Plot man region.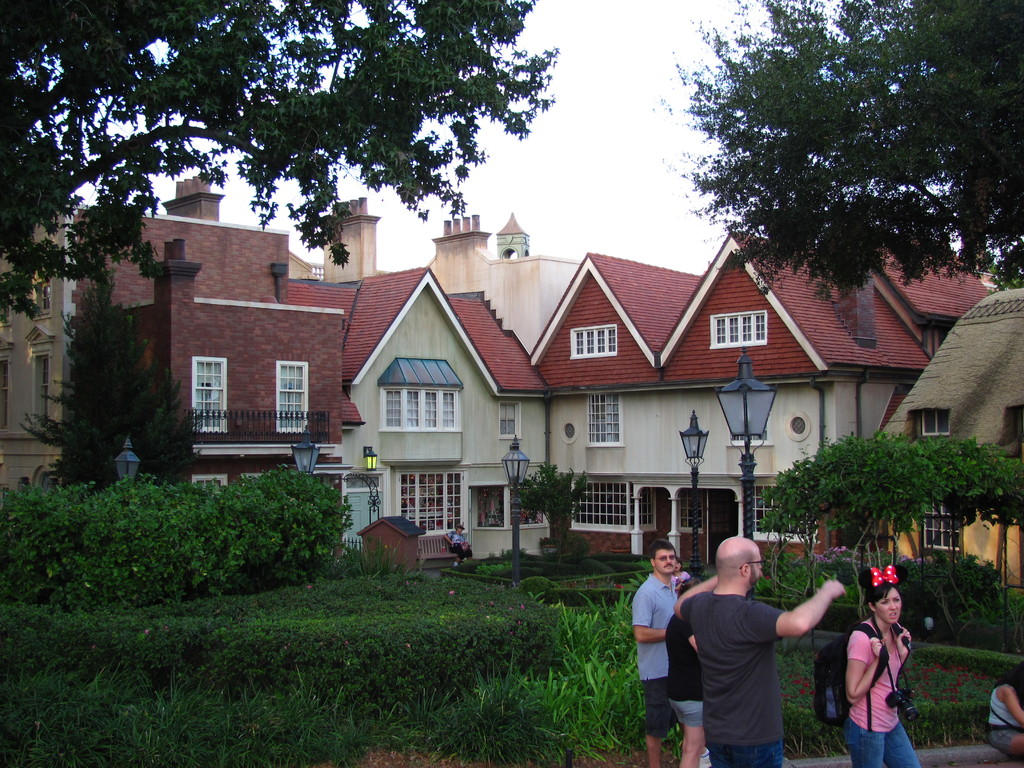
Plotted at (652,546,856,756).
